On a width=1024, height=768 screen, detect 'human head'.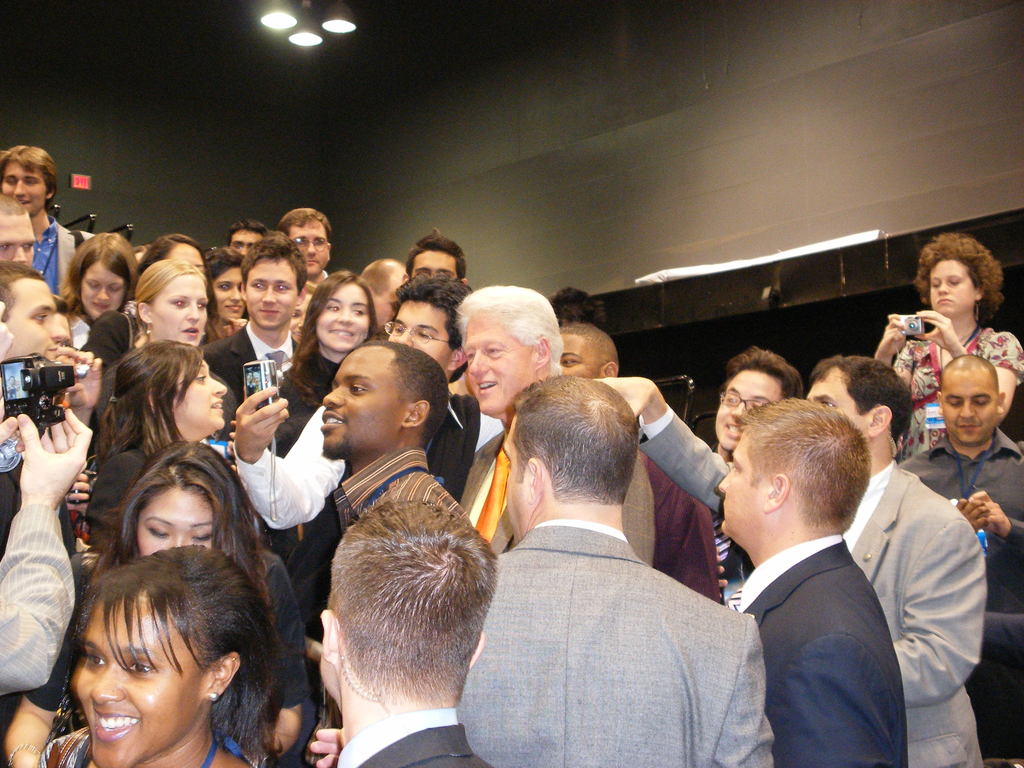
box=[129, 440, 244, 560].
